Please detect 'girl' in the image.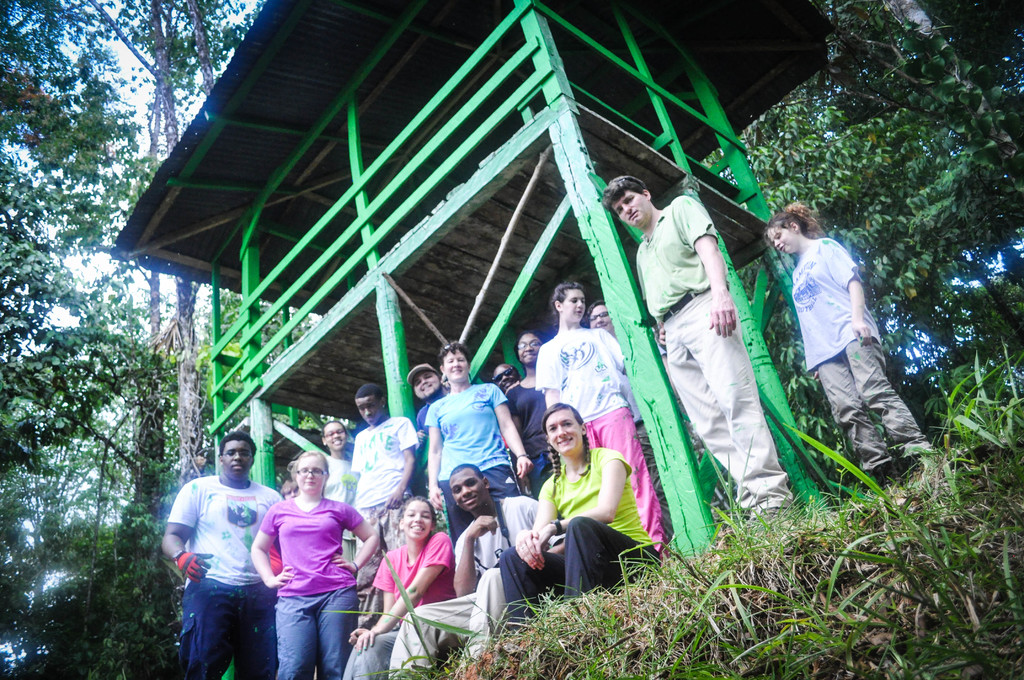
region(763, 198, 948, 491).
